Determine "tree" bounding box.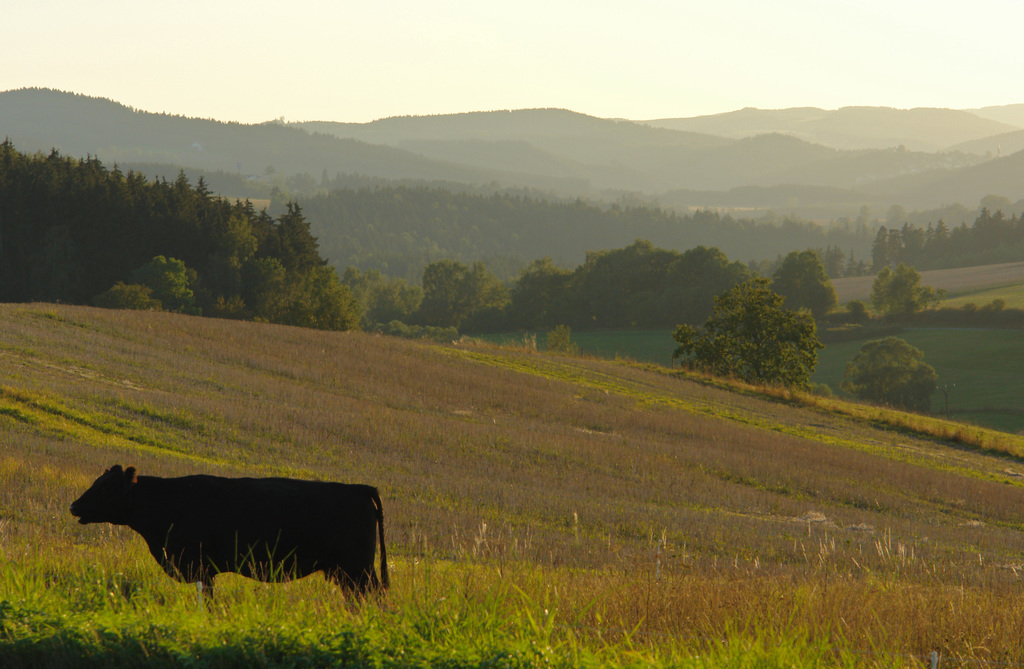
Determined: [left=870, top=257, right=945, bottom=323].
